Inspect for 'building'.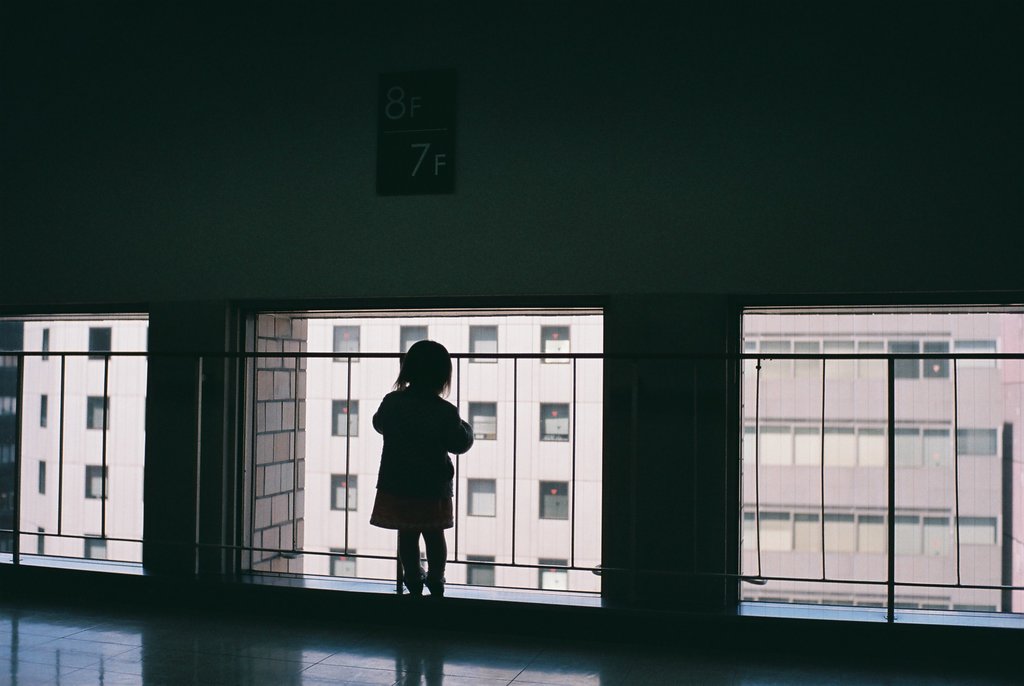
Inspection: <bbox>0, 0, 1023, 685</bbox>.
